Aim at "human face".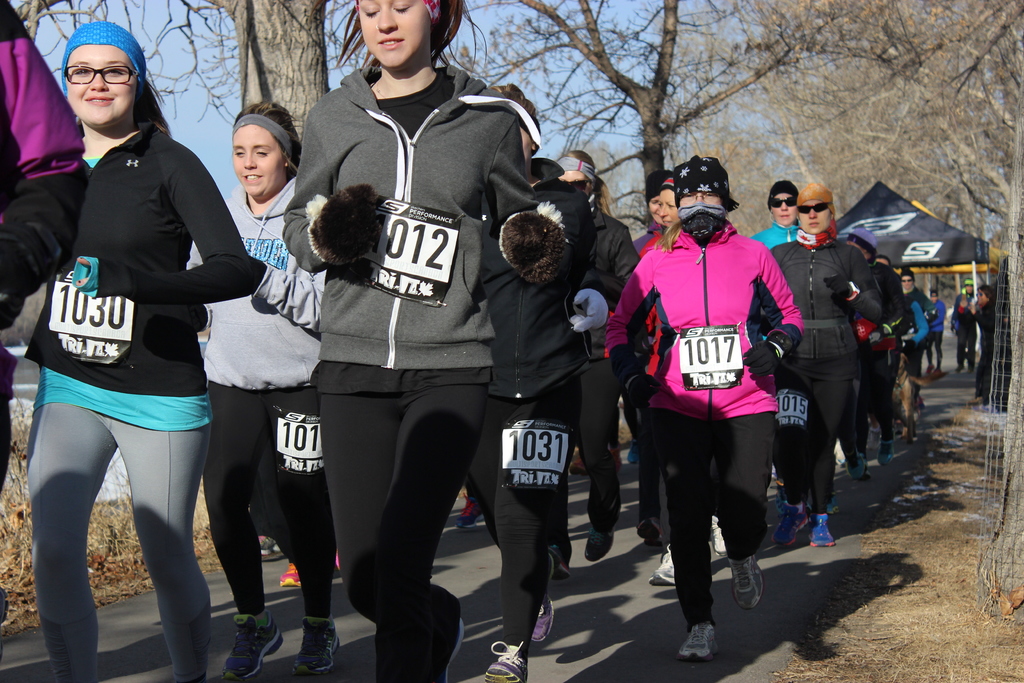
Aimed at 566,167,590,199.
